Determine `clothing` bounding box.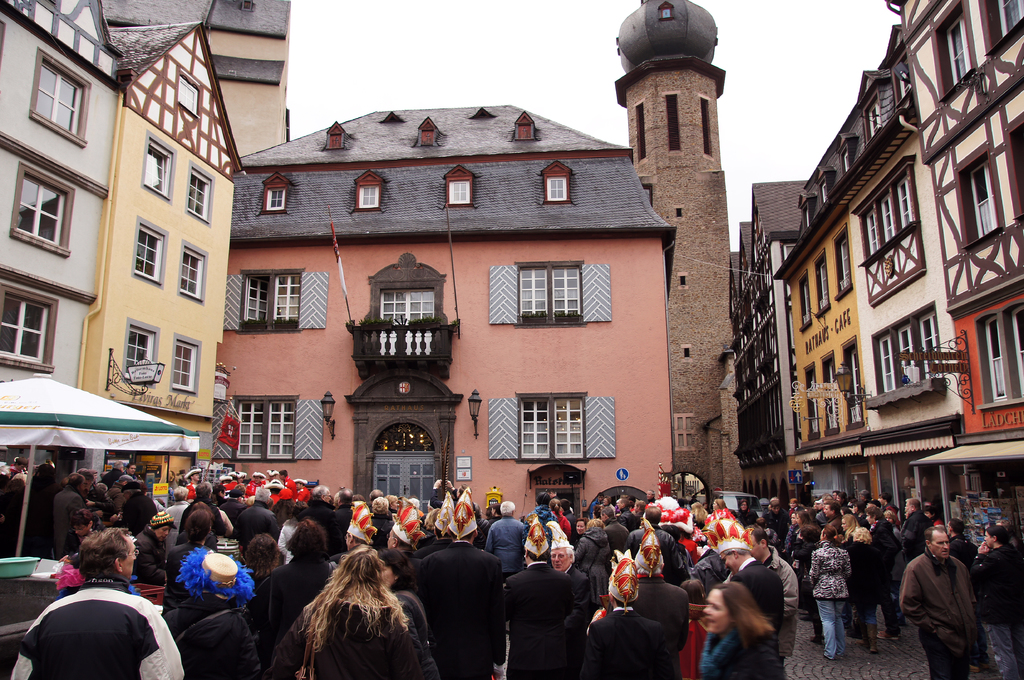
Determined: {"left": 618, "top": 509, "right": 634, "bottom": 526}.
